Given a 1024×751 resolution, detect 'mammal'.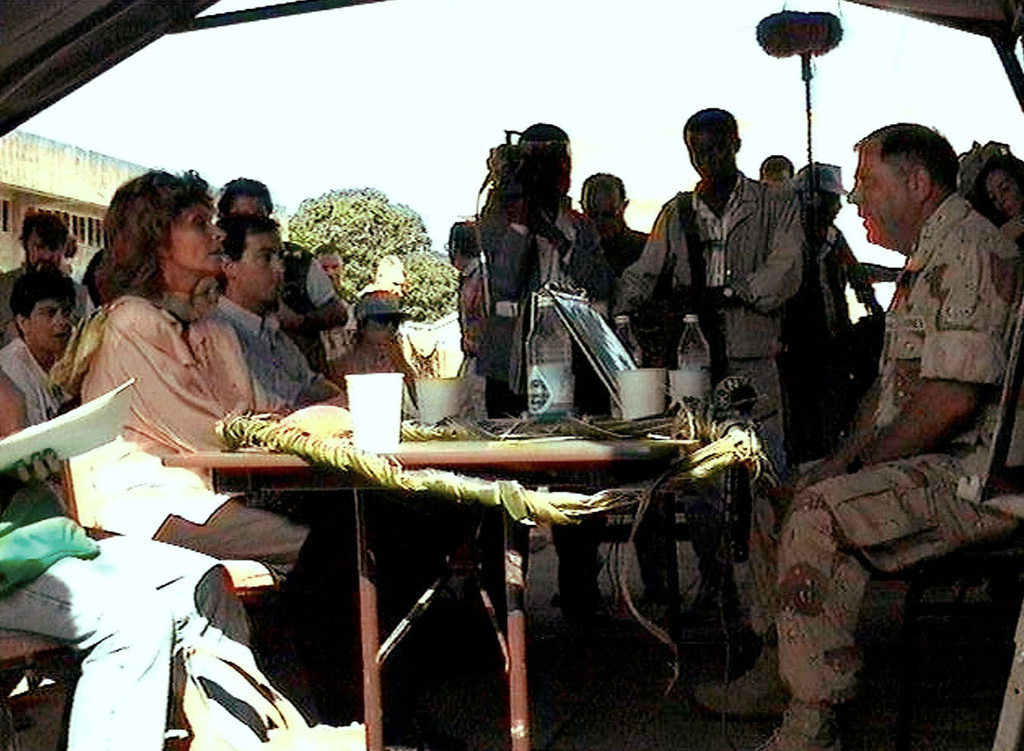
<box>210,169,351,373</box>.
